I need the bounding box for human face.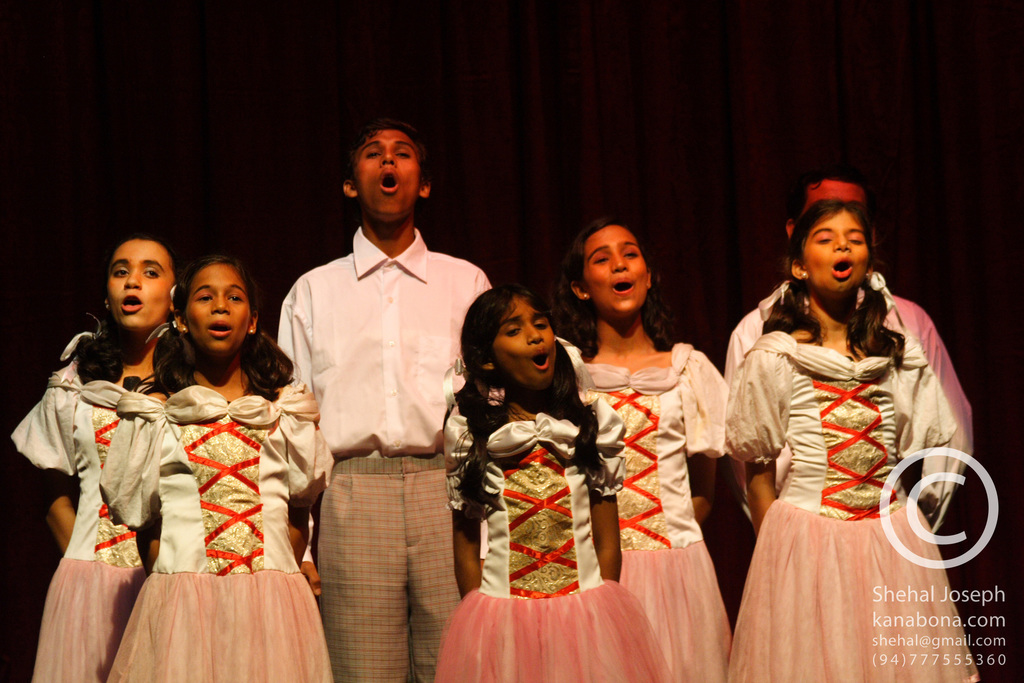
Here it is: pyautogui.locateOnScreen(802, 209, 870, 294).
